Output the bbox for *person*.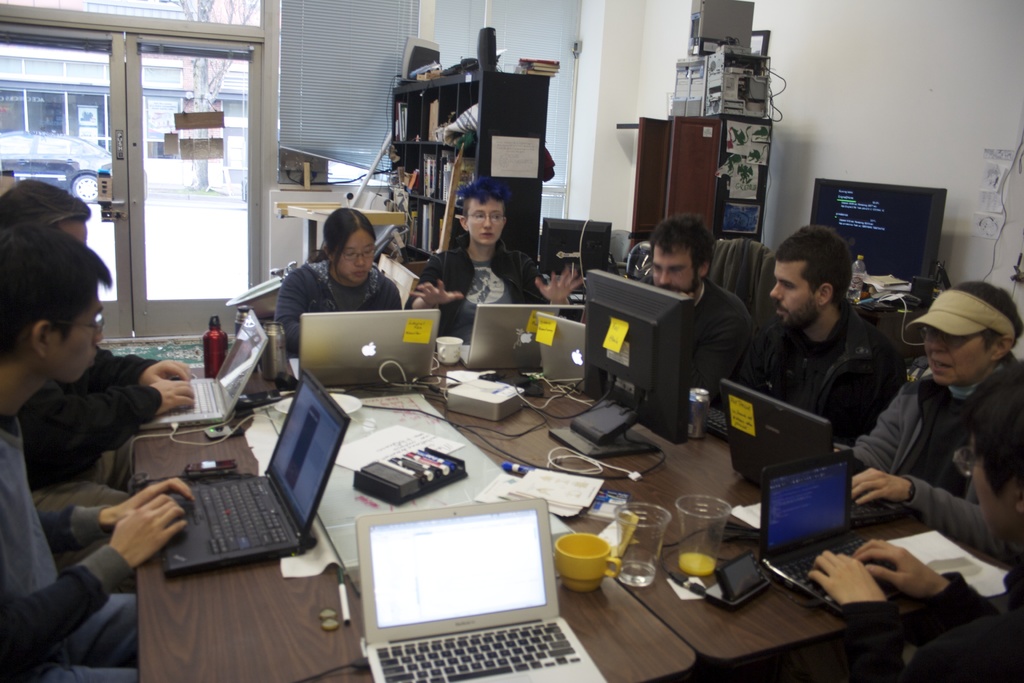
(843,273,1023,566).
